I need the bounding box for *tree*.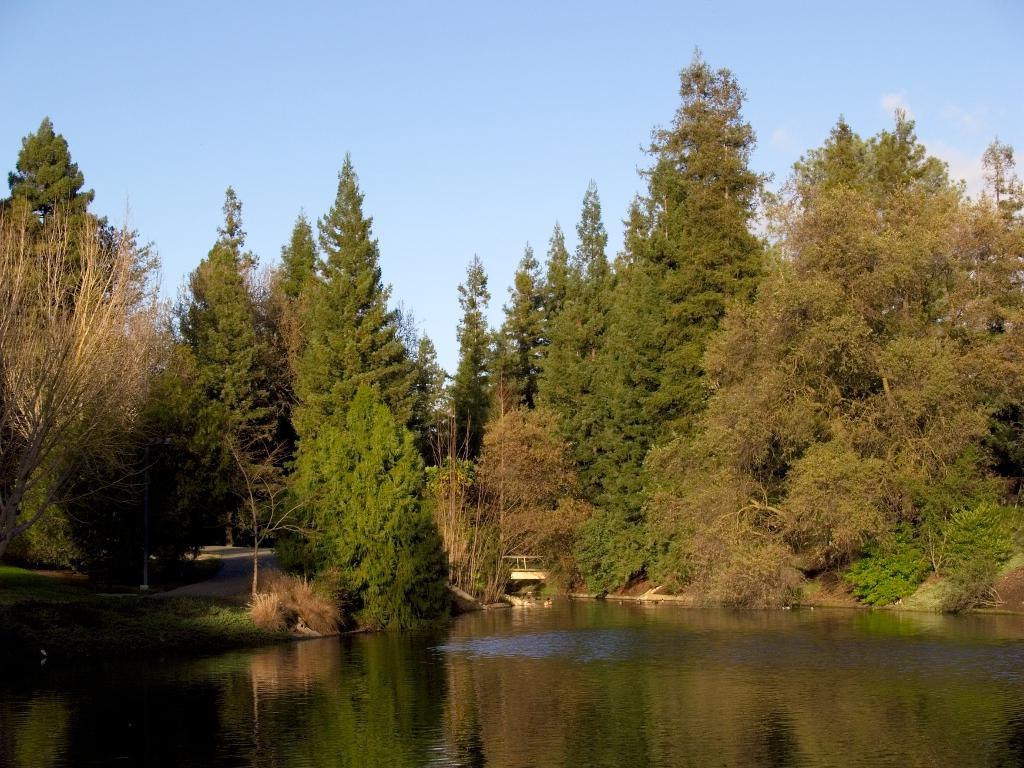
Here it is: detection(173, 184, 309, 547).
